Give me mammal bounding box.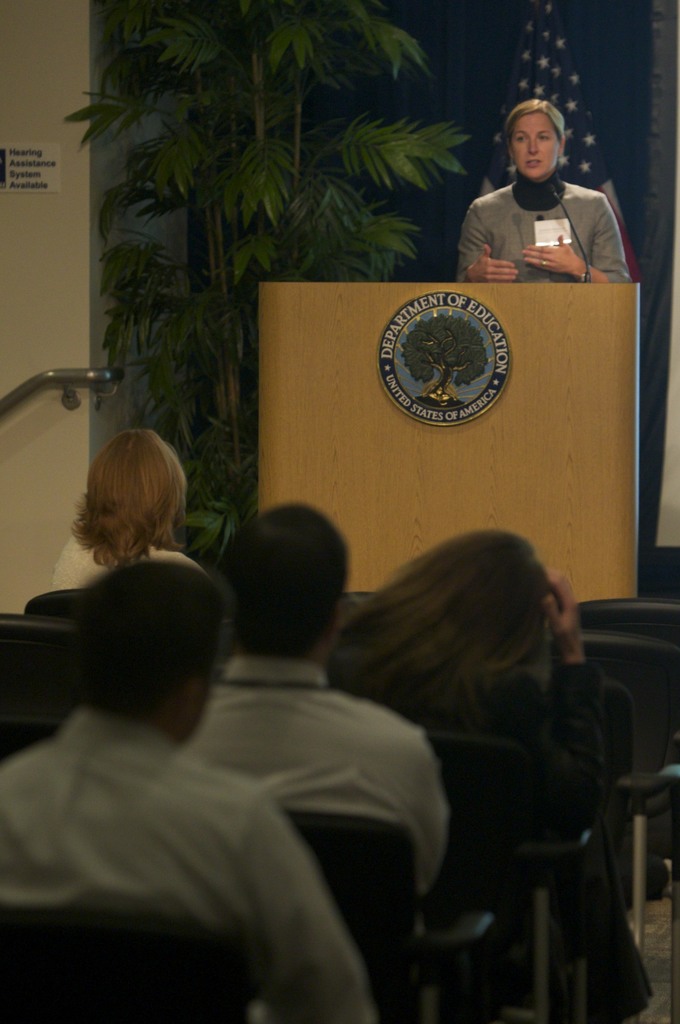
[458, 91, 635, 280].
